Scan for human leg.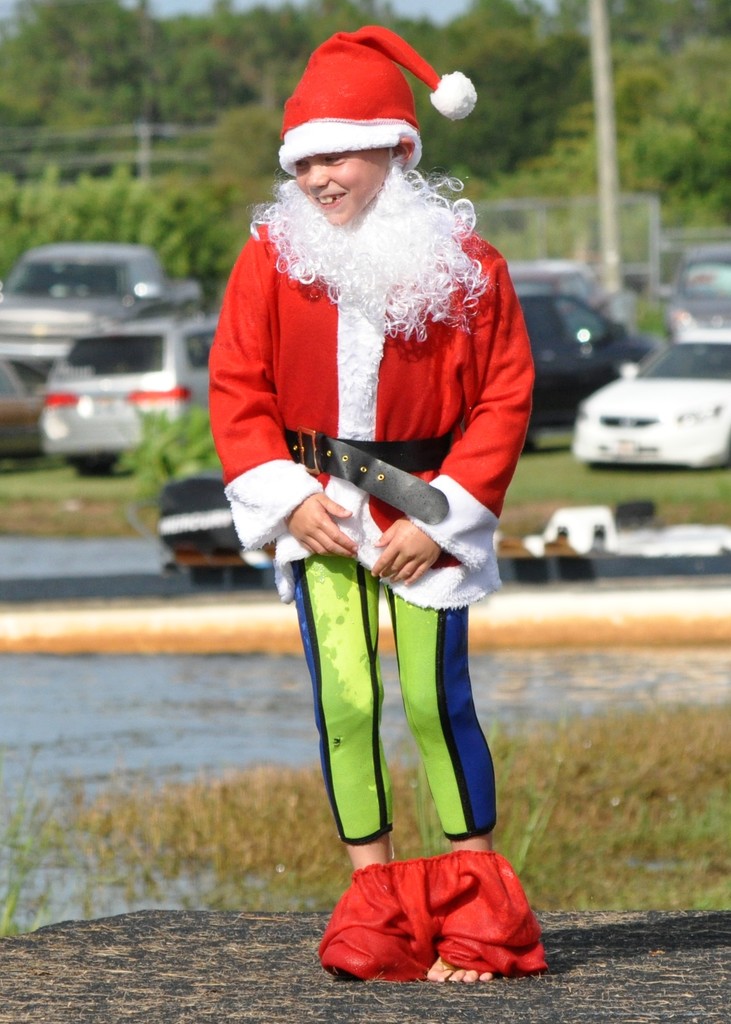
Scan result: rect(299, 559, 399, 872).
